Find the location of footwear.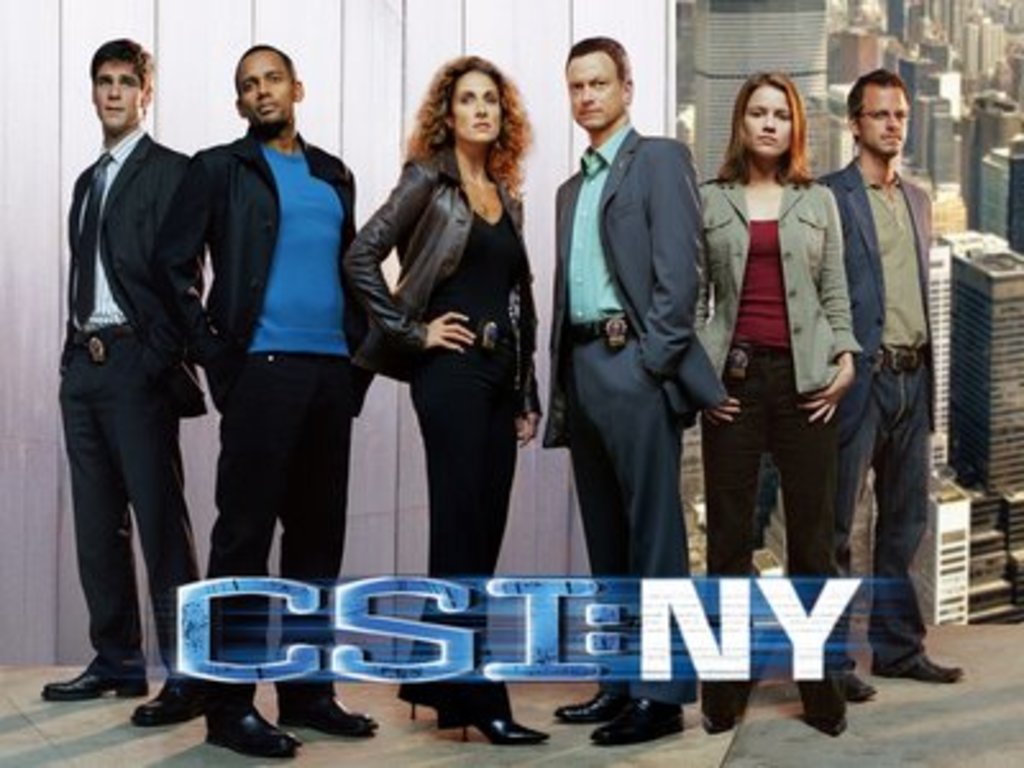
Location: box=[881, 650, 968, 684].
